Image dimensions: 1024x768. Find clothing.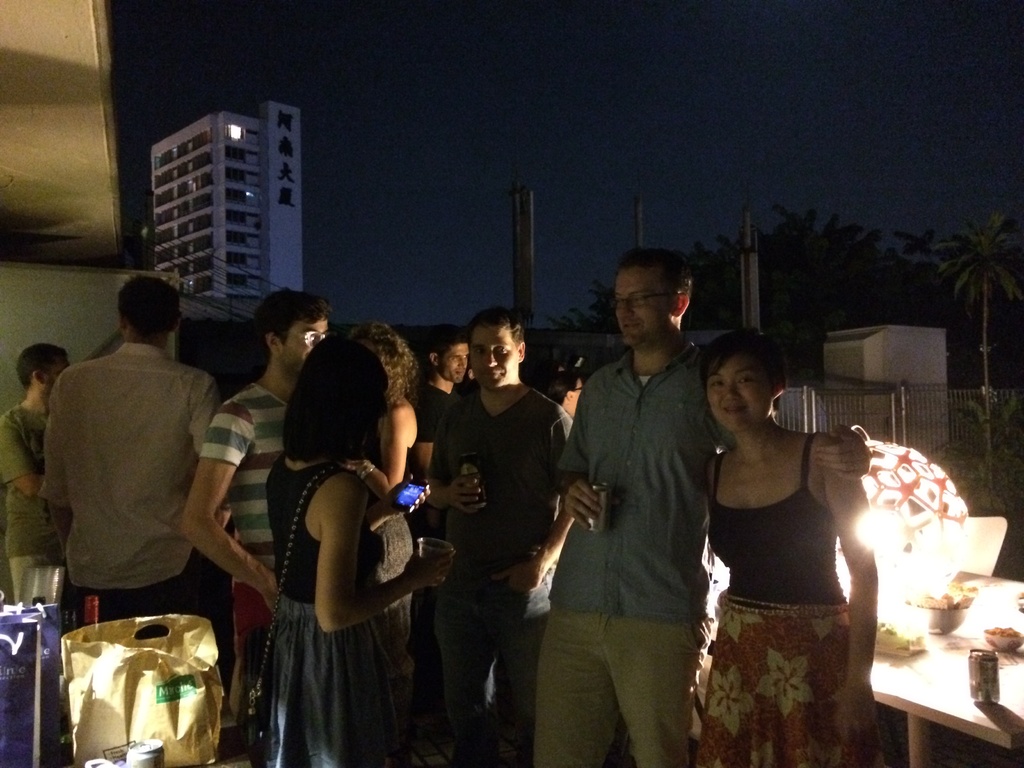
select_region(707, 439, 860, 767).
